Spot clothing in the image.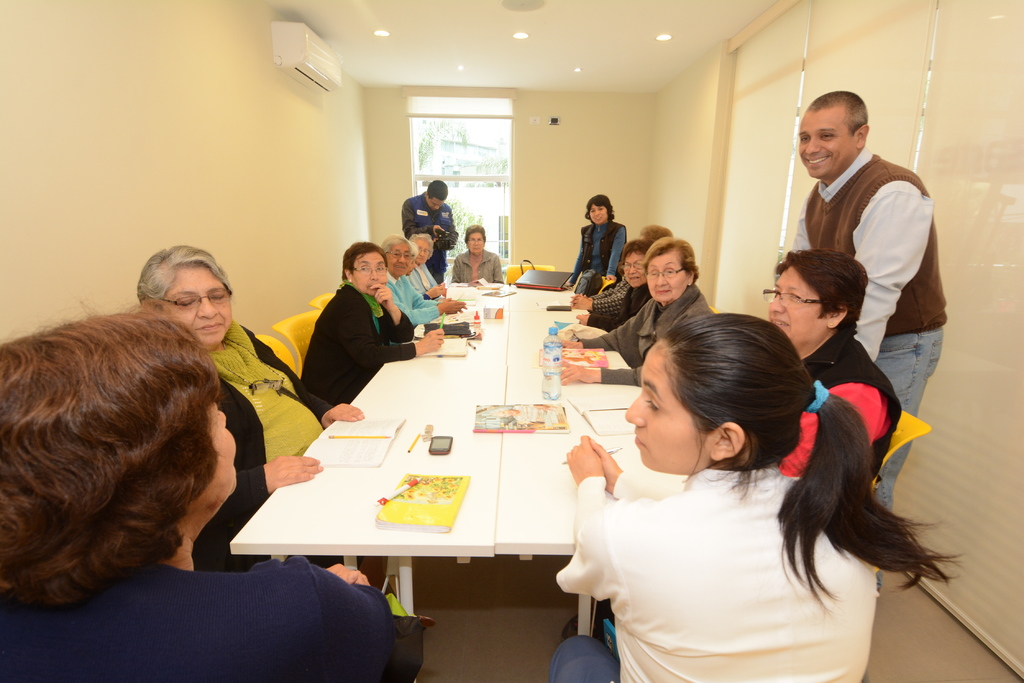
clothing found at bbox=[791, 143, 948, 507].
